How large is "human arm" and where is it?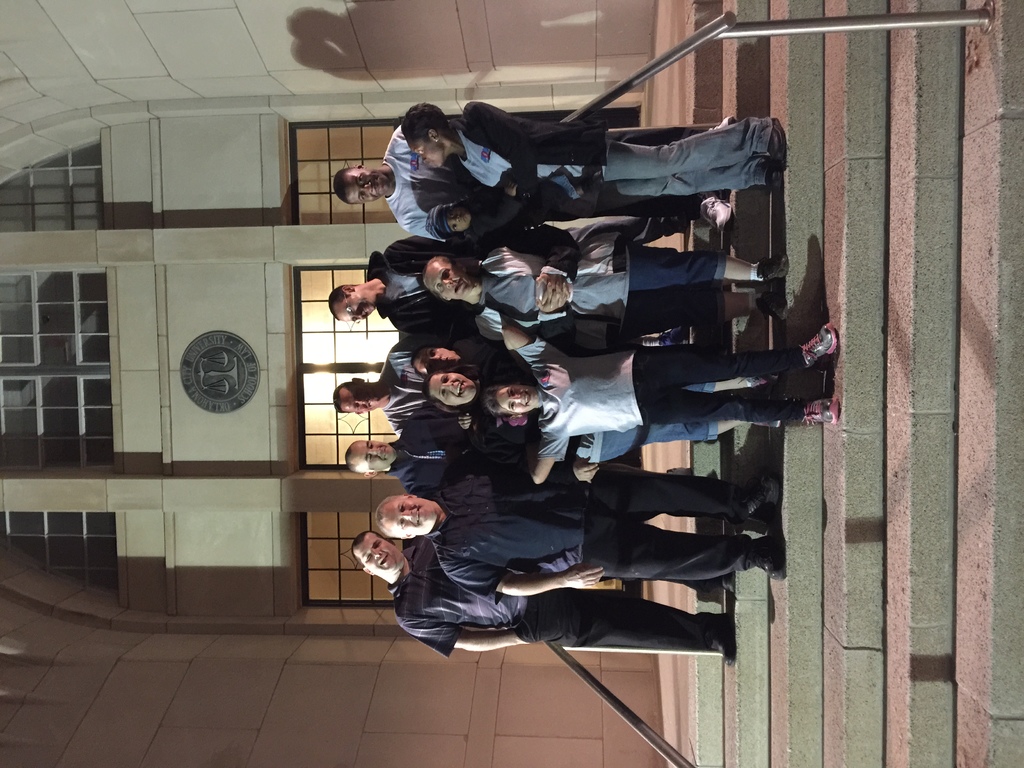
Bounding box: bbox(461, 99, 538, 204).
